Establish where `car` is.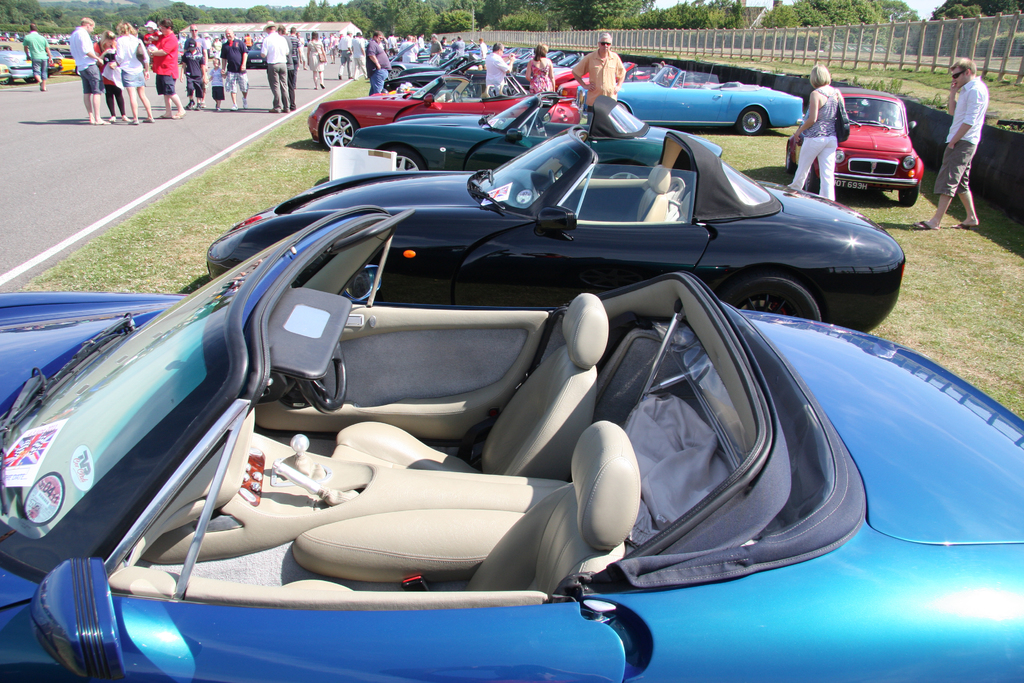
Established at left=794, top=89, right=936, bottom=195.
